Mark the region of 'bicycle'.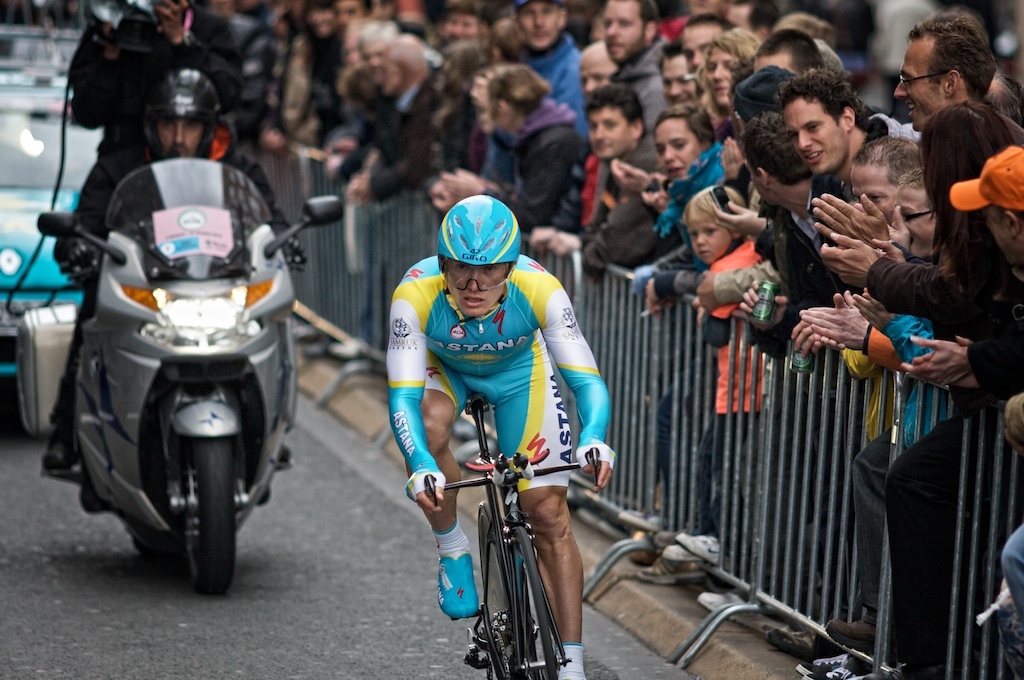
Region: l=404, t=396, r=616, b=668.
